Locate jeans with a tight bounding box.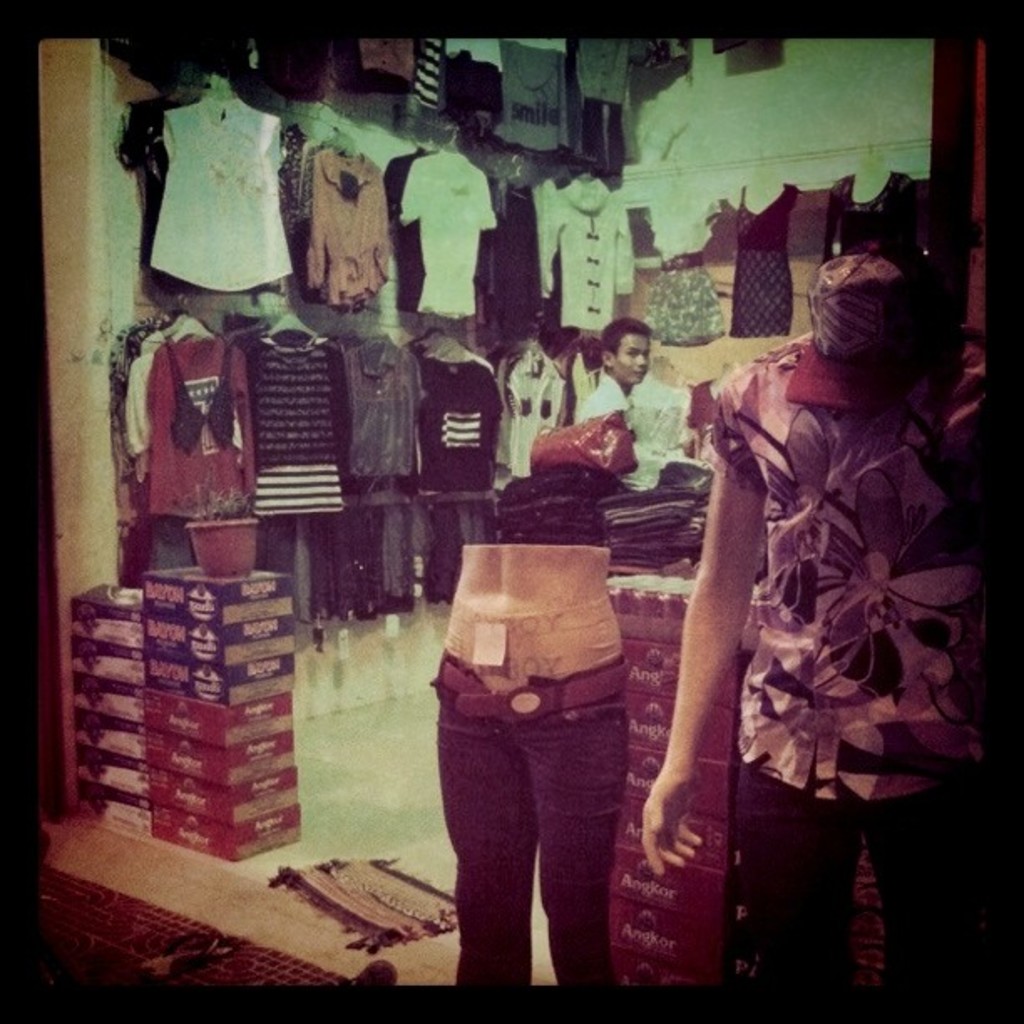
{"left": 443, "top": 671, "right": 648, "bottom": 1014}.
